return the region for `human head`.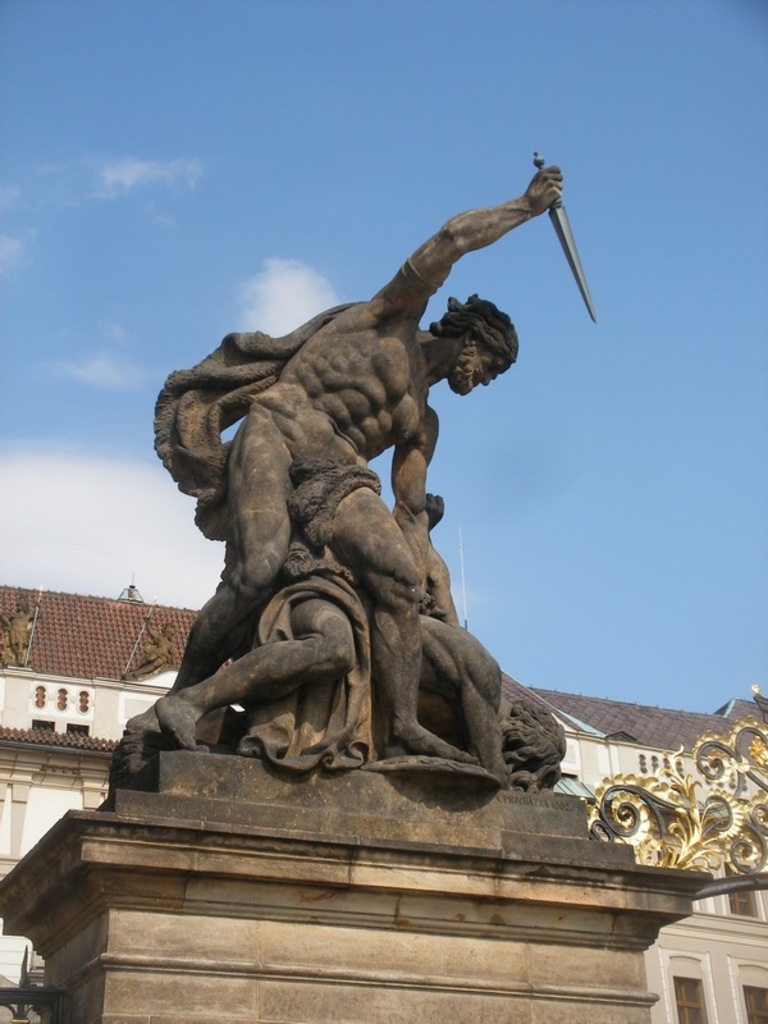
(x1=426, y1=279, x2=527, y2=393).
